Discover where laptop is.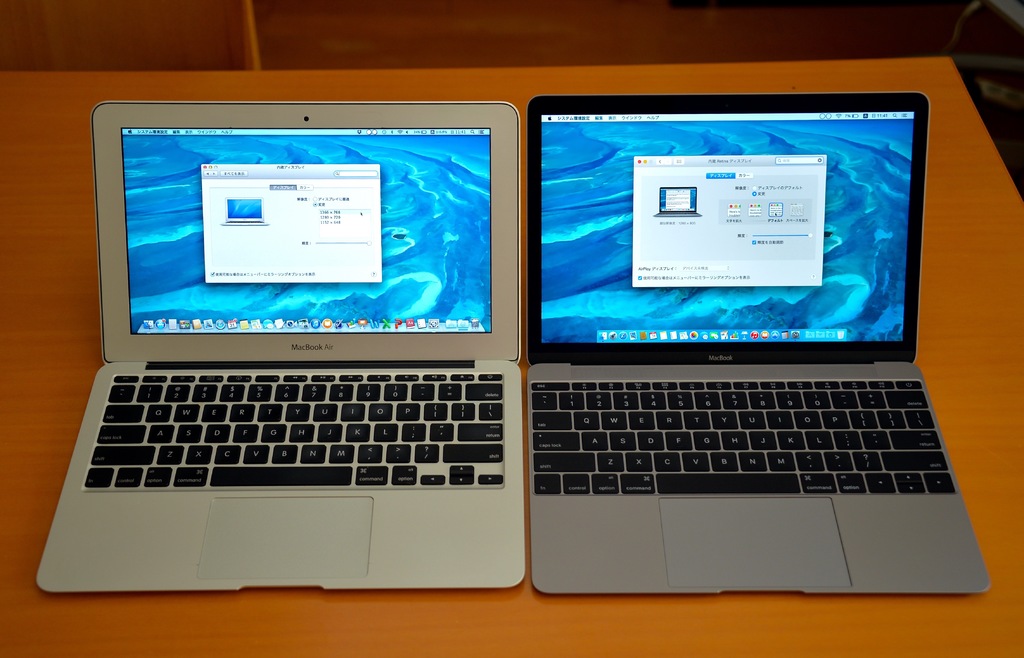
Discovered at Rect(36, 115, 545, 598).
